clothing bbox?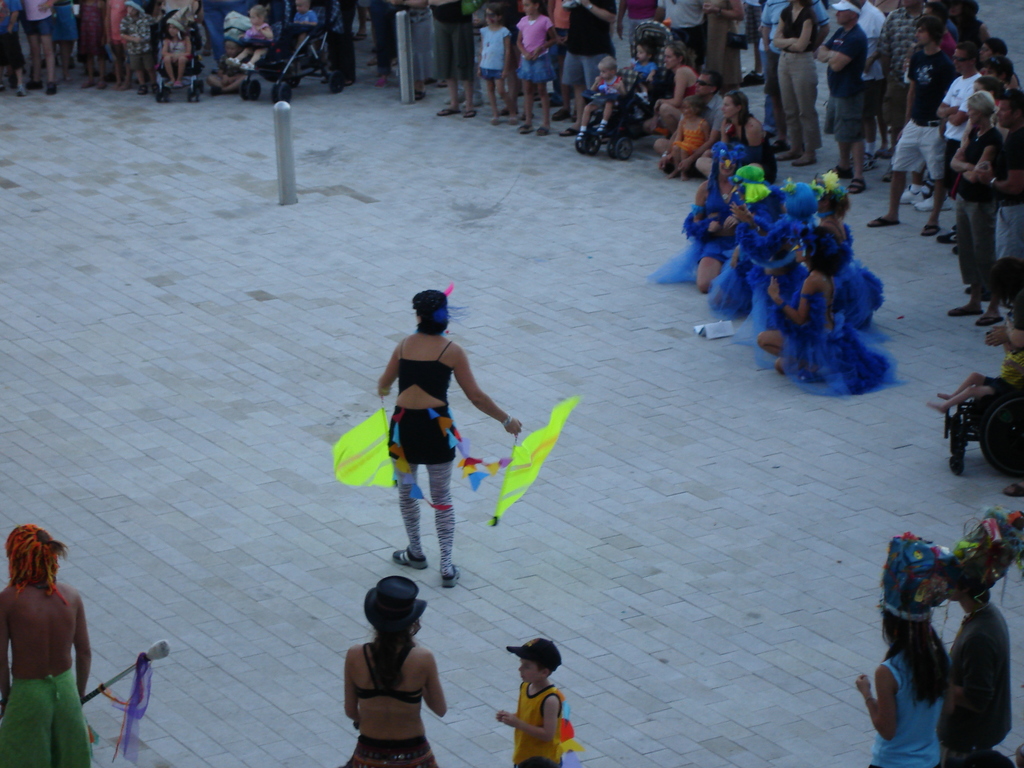
pyautogui.locateOnScreen(74, 0, 110, 66)
